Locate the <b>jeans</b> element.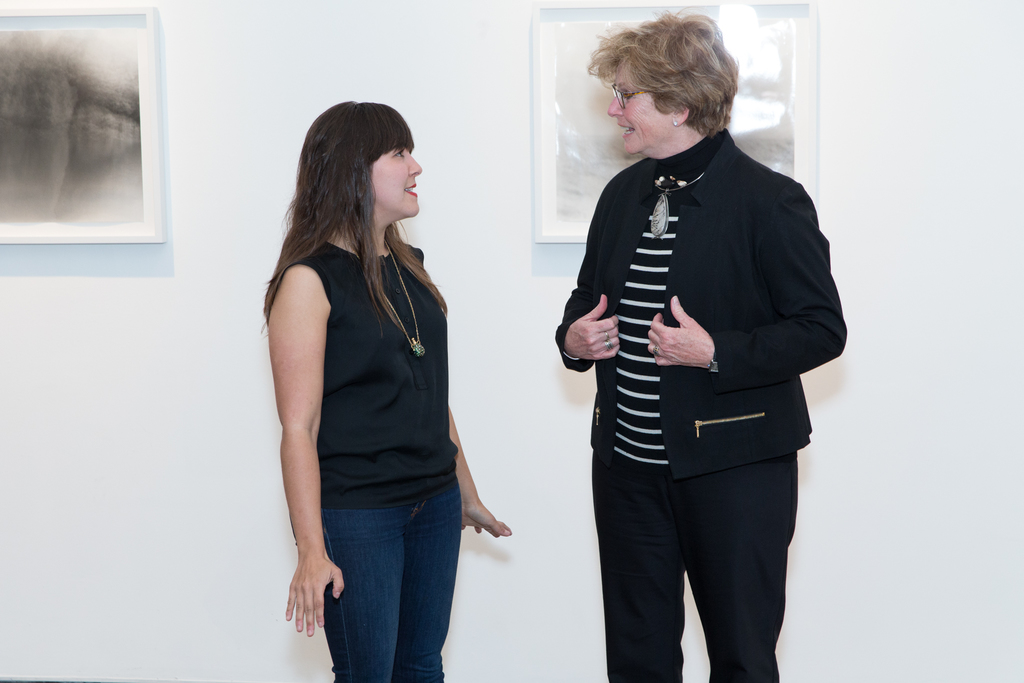
Element bbox: [324,483,457,682].
